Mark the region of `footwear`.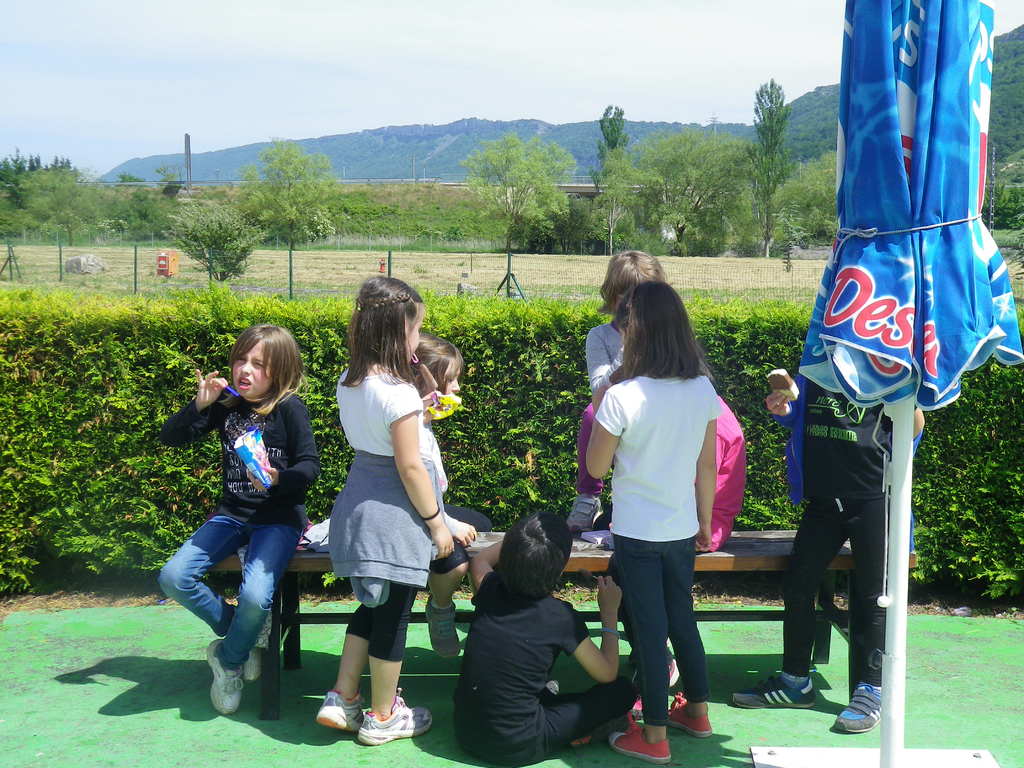
Region: bbox=(609, 721, 673, 765).
